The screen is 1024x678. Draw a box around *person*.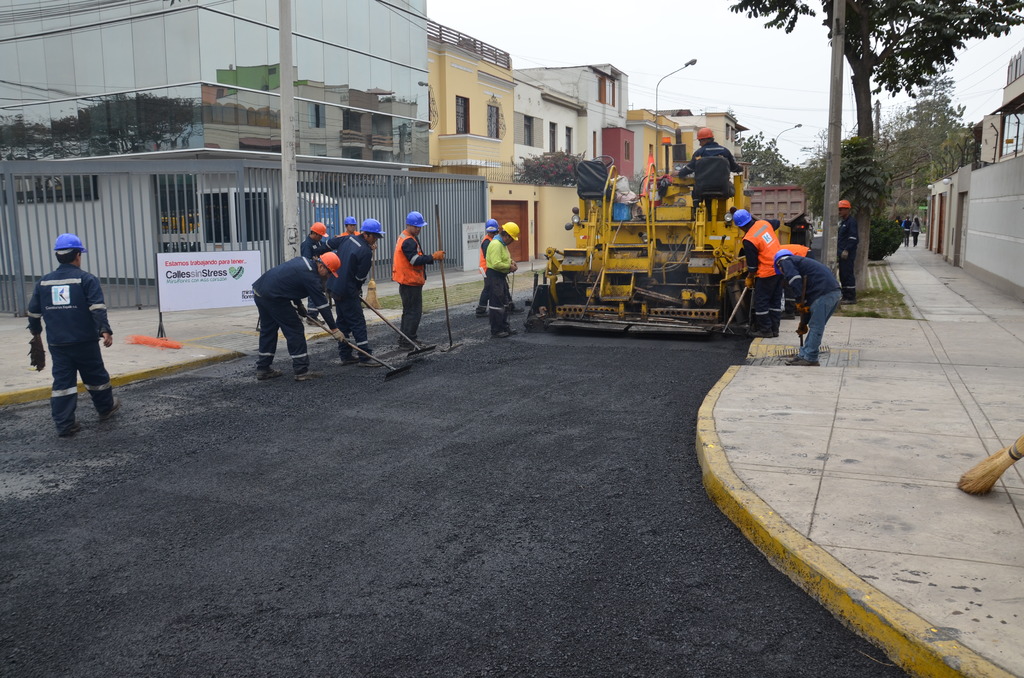
bbox=(778, 243, 815, 318).
